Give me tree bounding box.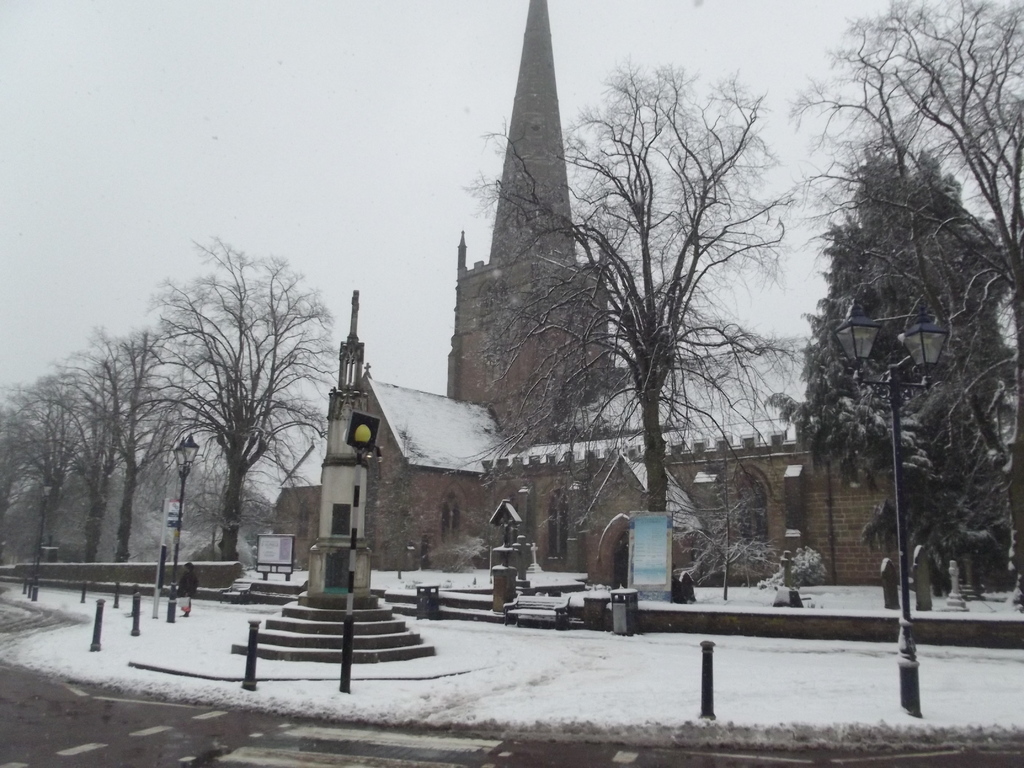
x1=453 y1=45 x2=801 y2=554.
